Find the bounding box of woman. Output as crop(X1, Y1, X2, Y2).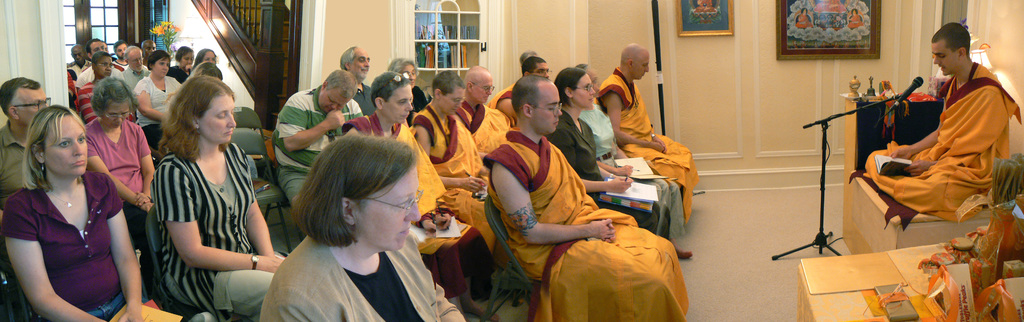
crop(86, 81, 155, 242).
